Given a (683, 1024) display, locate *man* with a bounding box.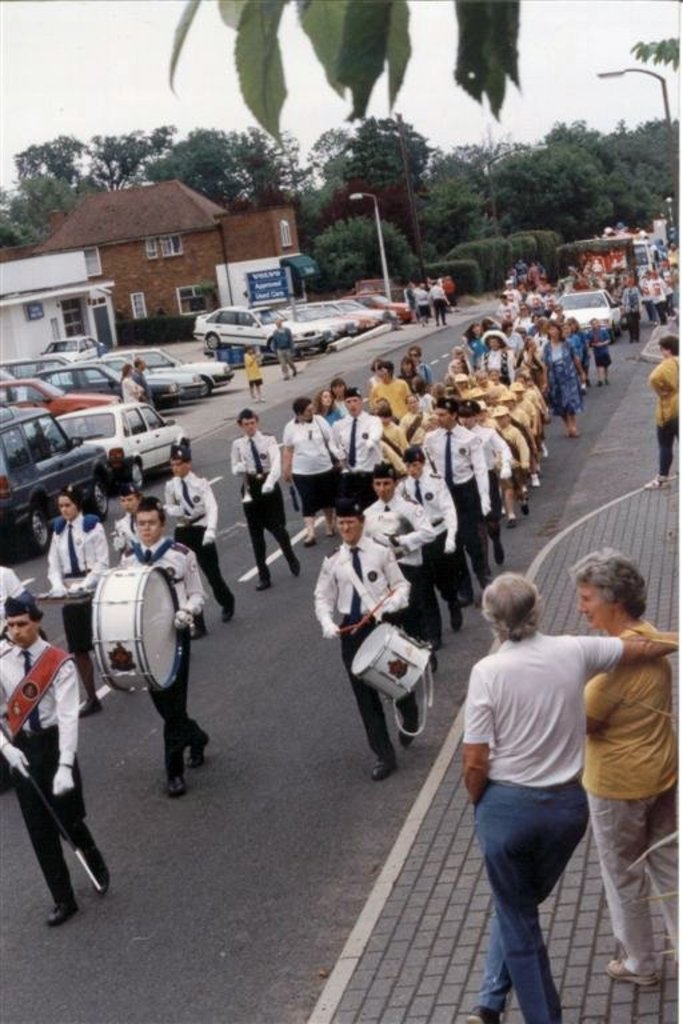
Located: bbox(420, 396, 494, 608).
